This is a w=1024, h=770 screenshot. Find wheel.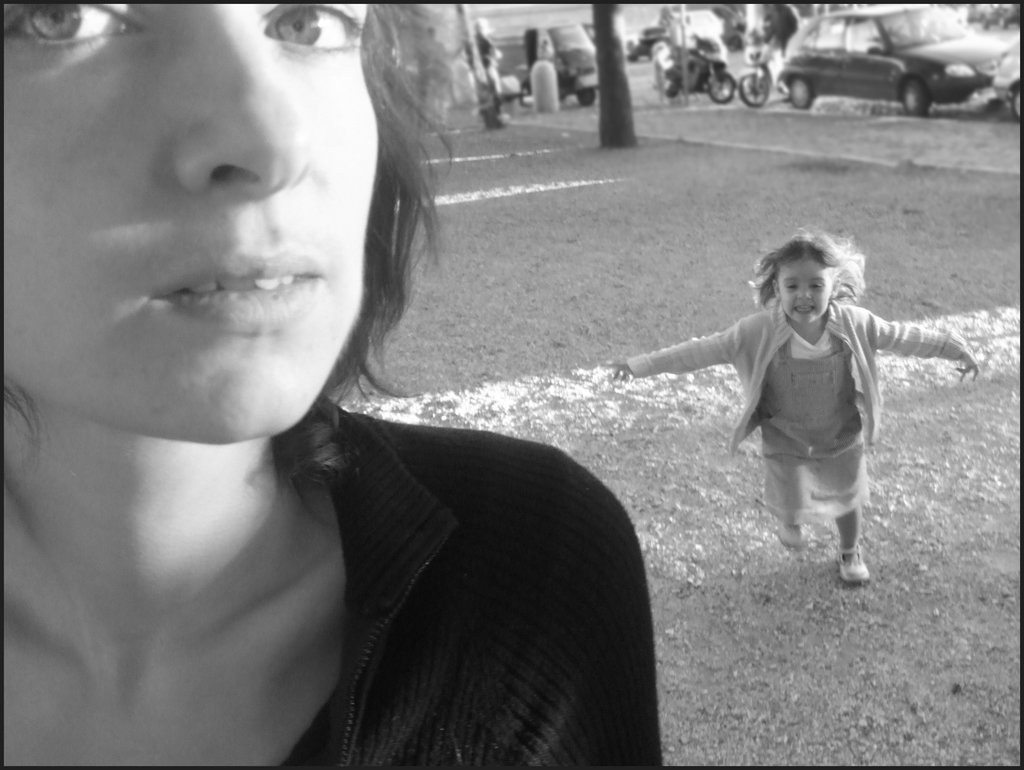
Bounding box: bbox(705, 70, 738, 105).
